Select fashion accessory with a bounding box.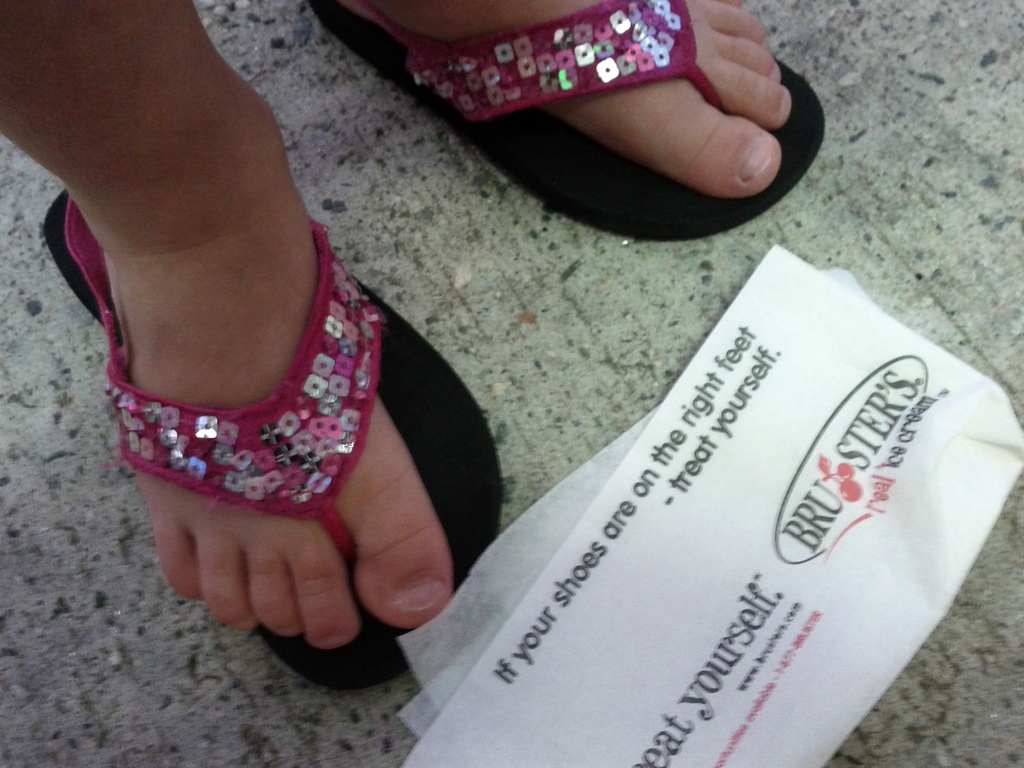
bbox=[32, 179, 499, 700].
